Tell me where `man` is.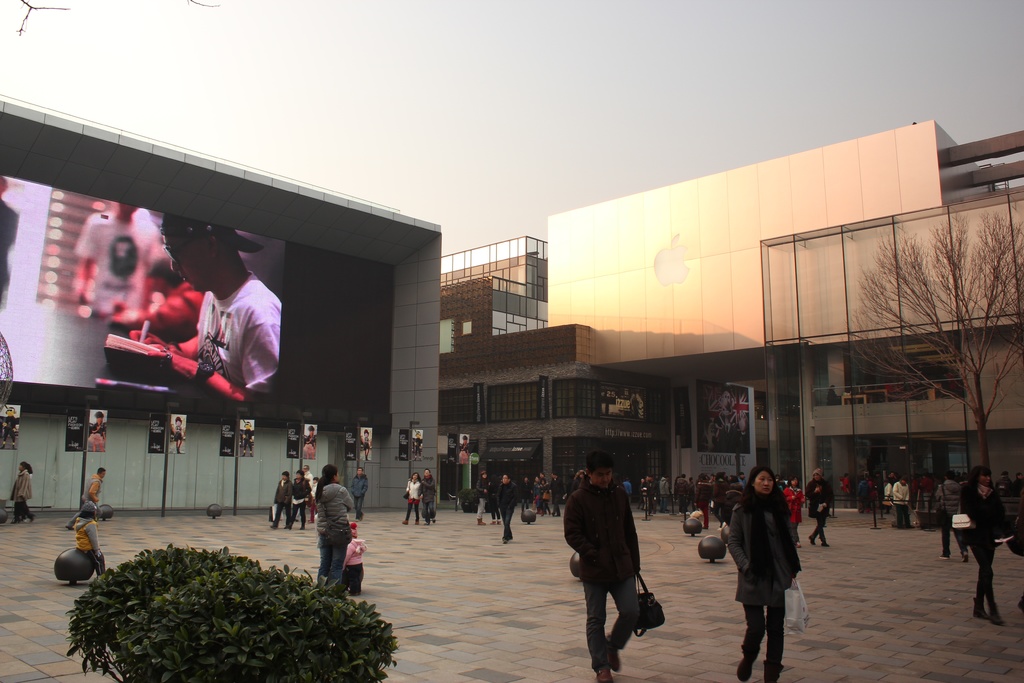
`man` is at rect(567, 456, 663, 676).
